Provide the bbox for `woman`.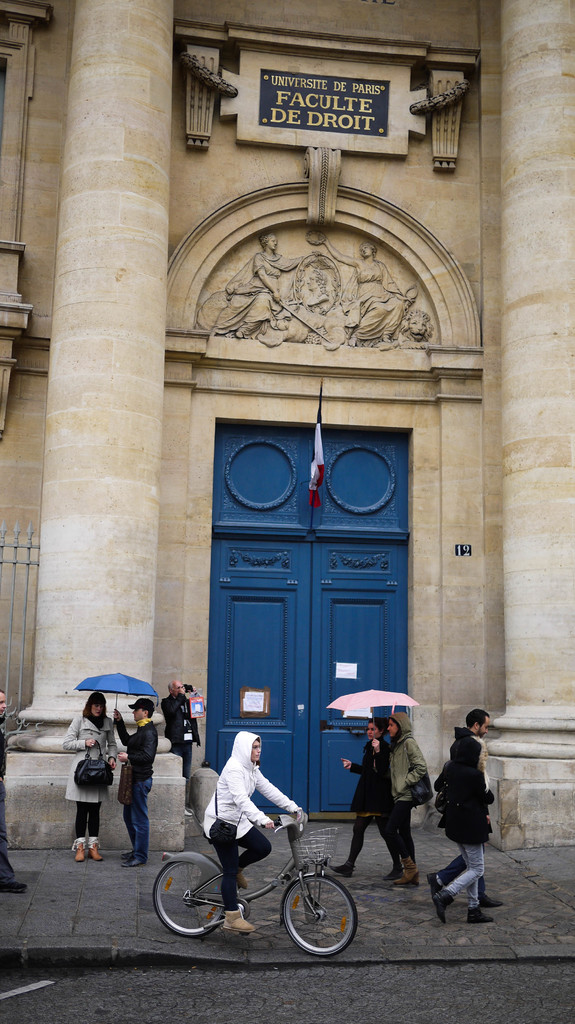
box(325, 709, 402, 879).
